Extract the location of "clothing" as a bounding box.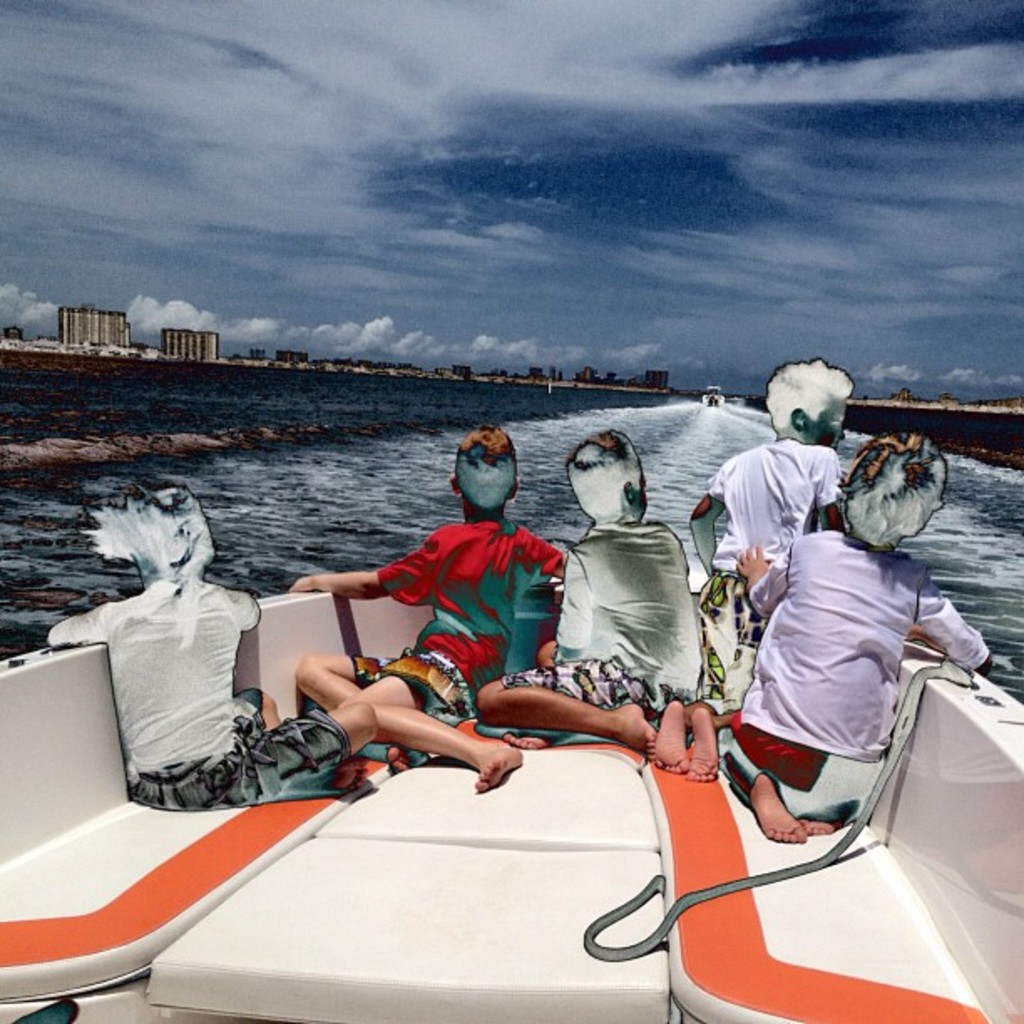
box(510, 522, 699, 723).
